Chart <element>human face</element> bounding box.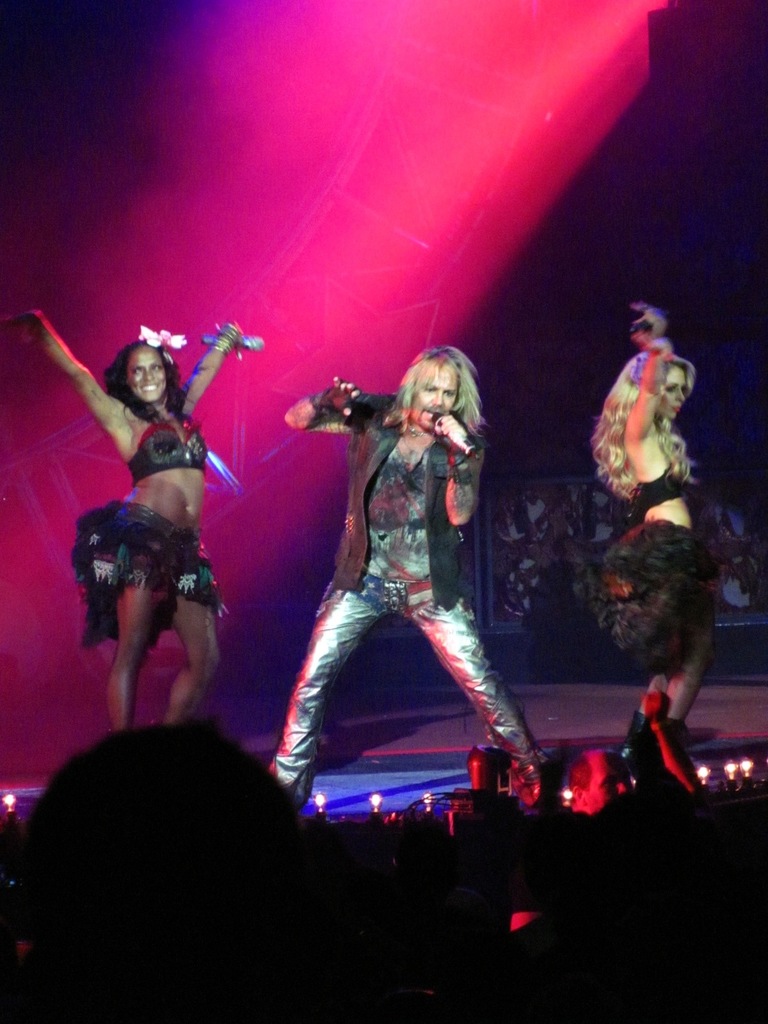
Charted: {"x1": 660, "y1": 365, "x2": 688, "y2": 423}.
